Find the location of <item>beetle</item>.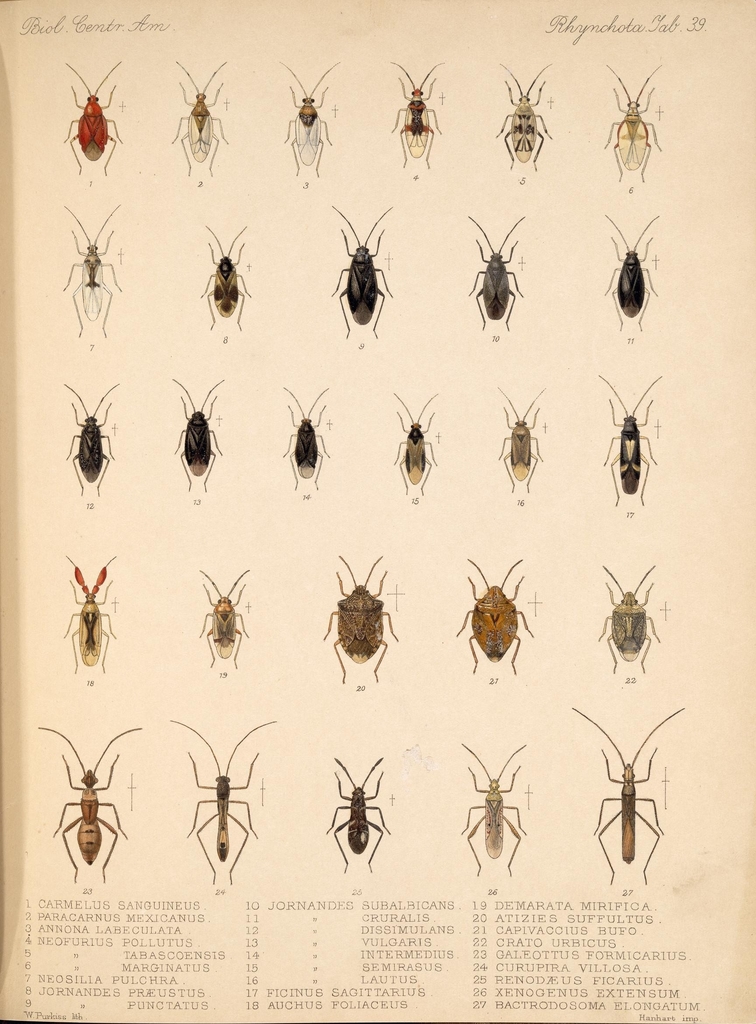
Location: <region>391, 391, 440, 500</region>.
